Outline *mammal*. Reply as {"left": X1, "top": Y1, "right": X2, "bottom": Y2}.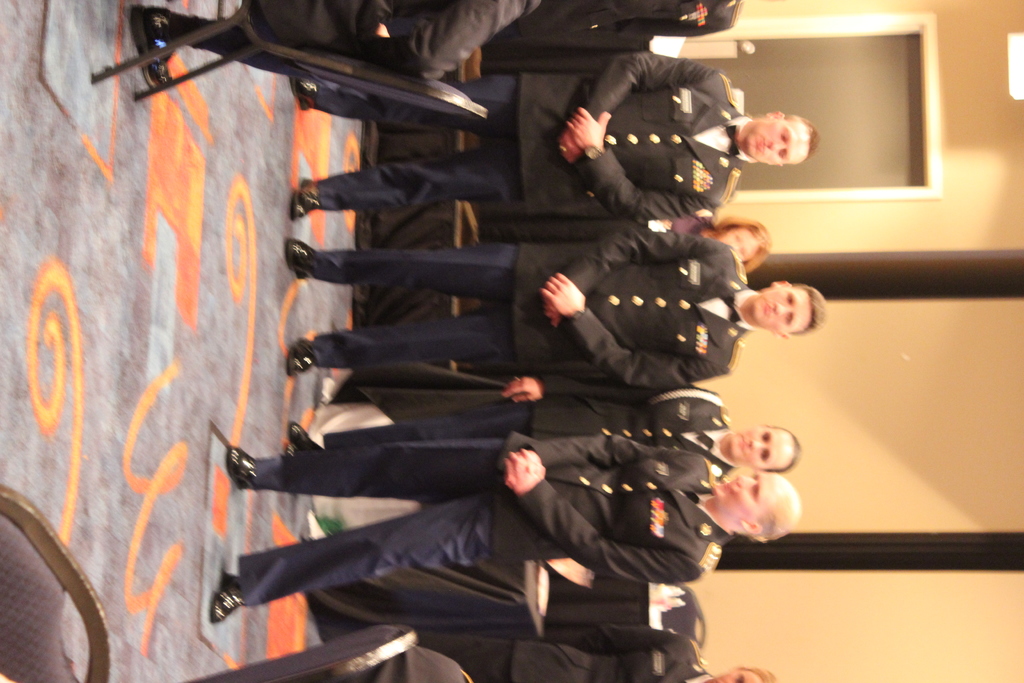
{"left": 290, "top": 225, "right": 824, "bottom": 390}.
